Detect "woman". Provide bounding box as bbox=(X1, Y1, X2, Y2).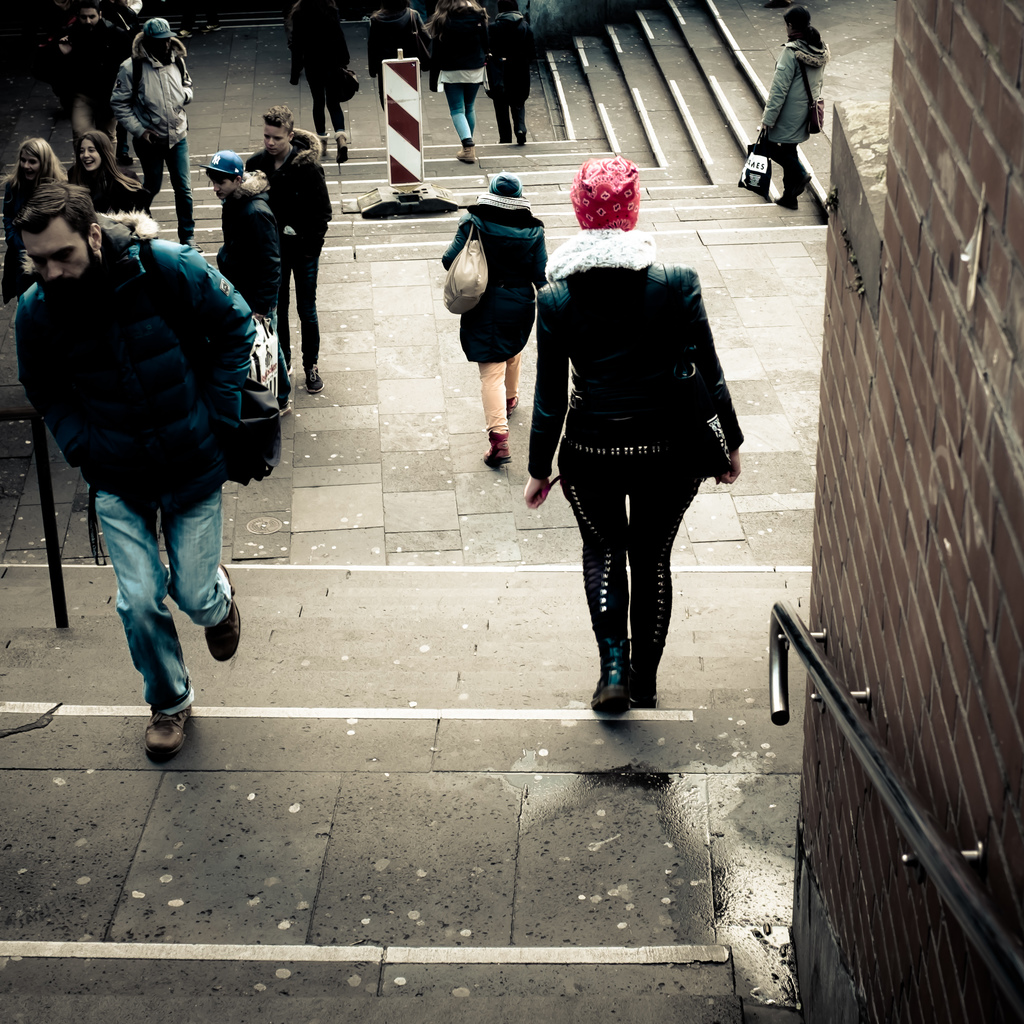
bbox=(0, 132, 64, 214).
